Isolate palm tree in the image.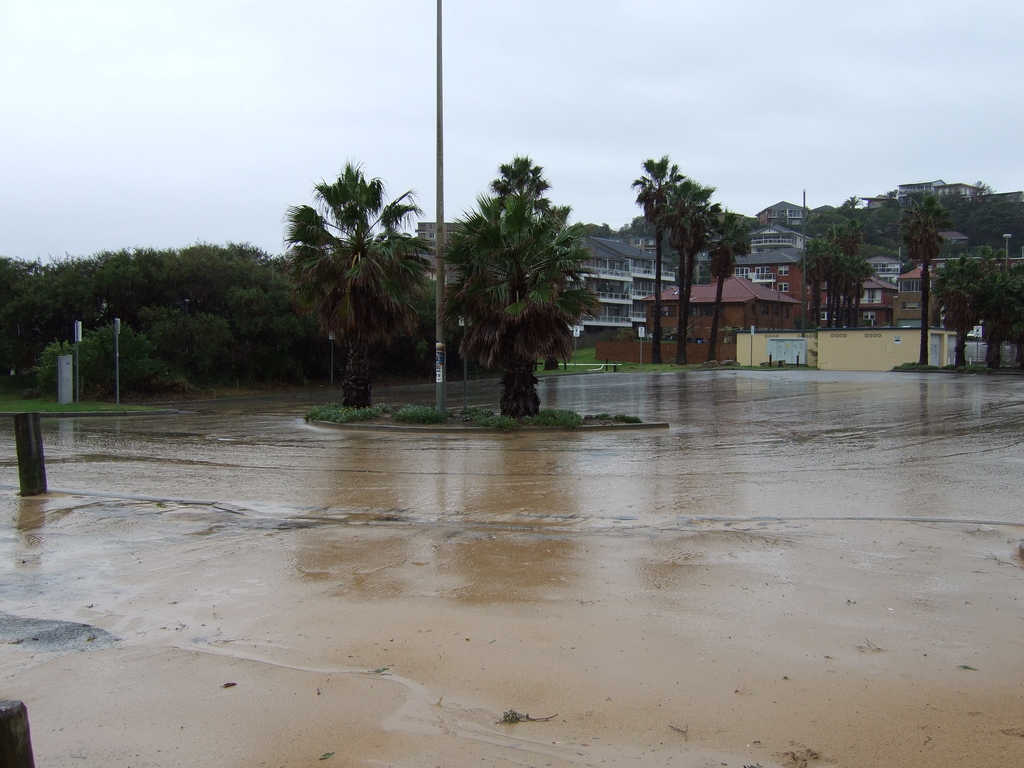
Isolated region: 282:161:419:418.
